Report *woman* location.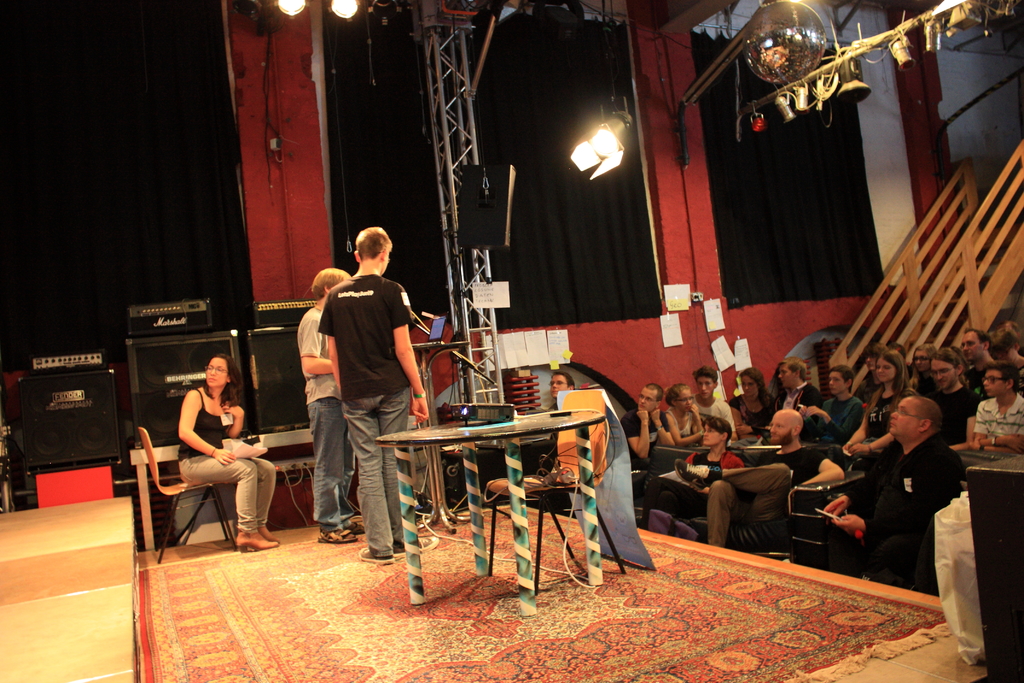
Report: (left=161, top=347, right=264, bottom=554).
